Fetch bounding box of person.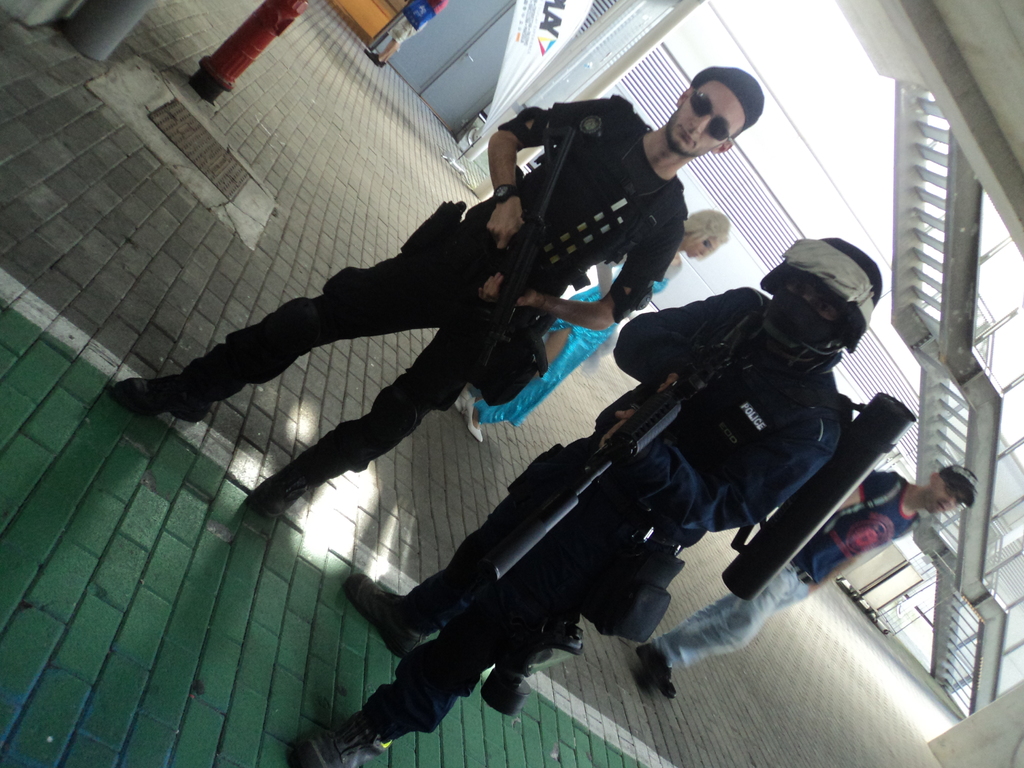
Bbox: {"x1": 634, "y1": 461, "x2": 977, "y2": 705}.
